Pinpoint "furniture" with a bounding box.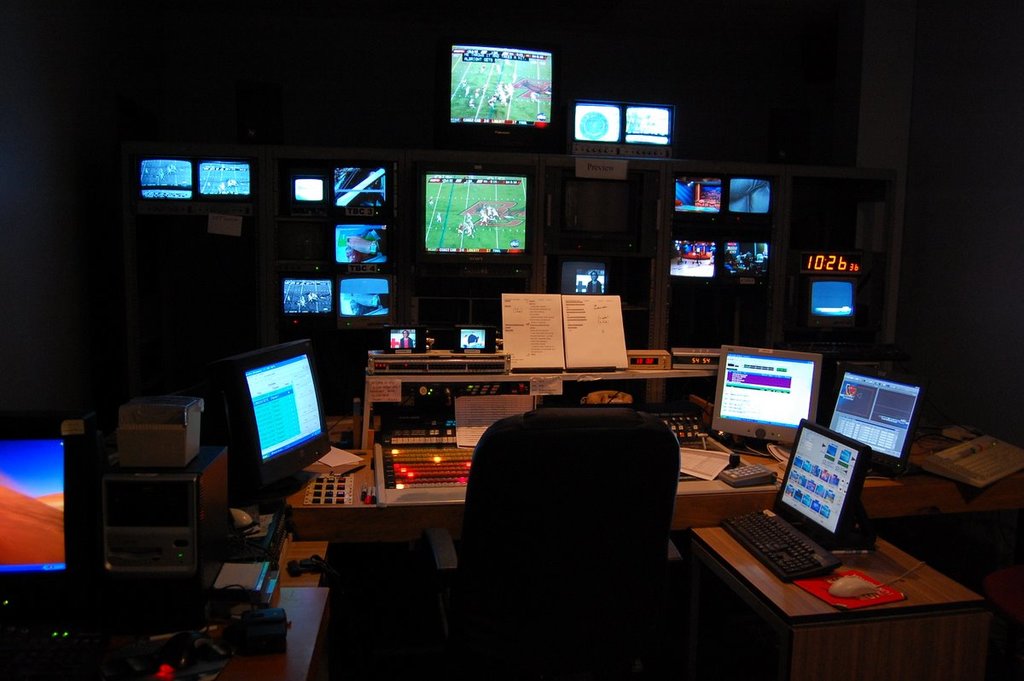
692/521/986/680.
